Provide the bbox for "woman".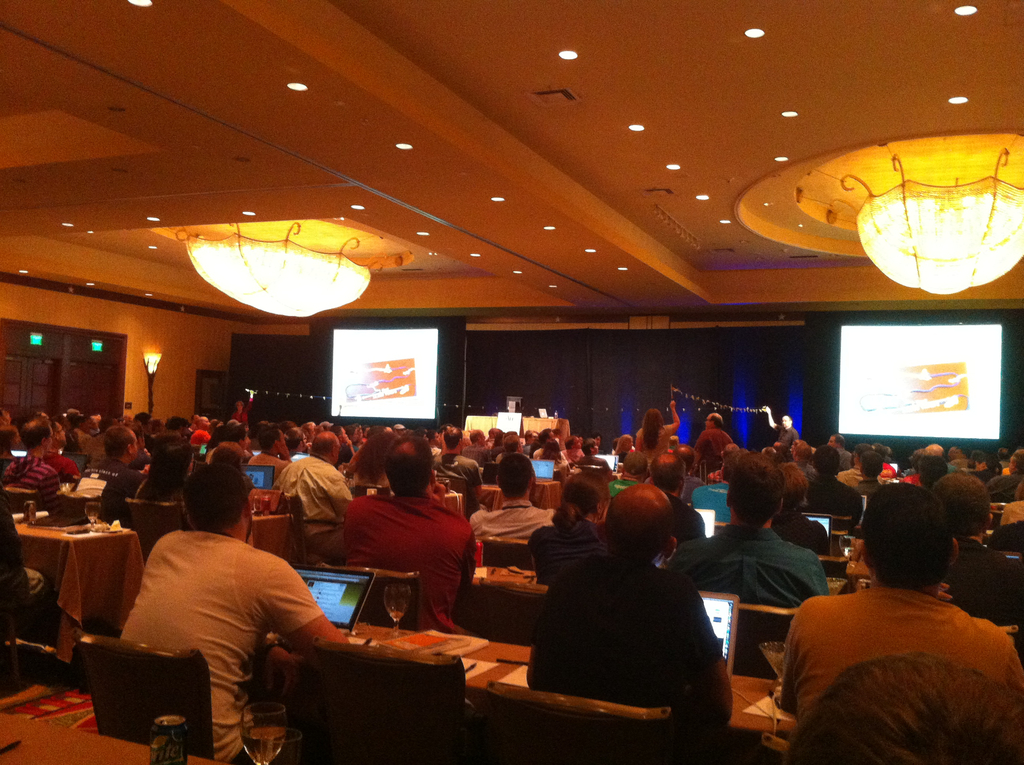
crop(630, 401, 681, 469).
